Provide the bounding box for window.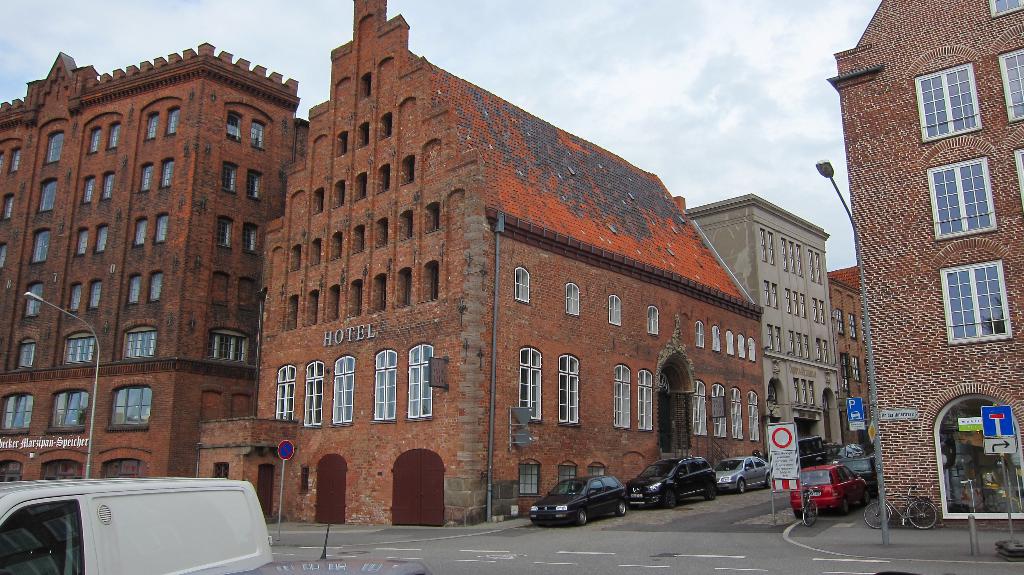
<bbox>640, 299, 664, 340</bbox>.
